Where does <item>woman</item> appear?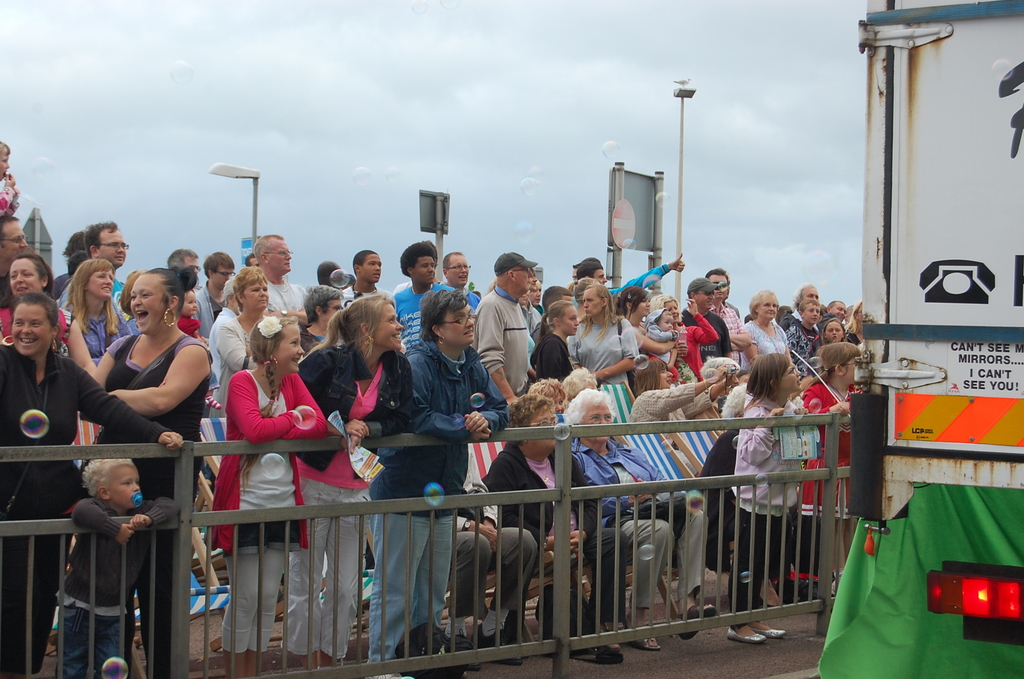
Appears at select_region(365, 286, 508, 678).
